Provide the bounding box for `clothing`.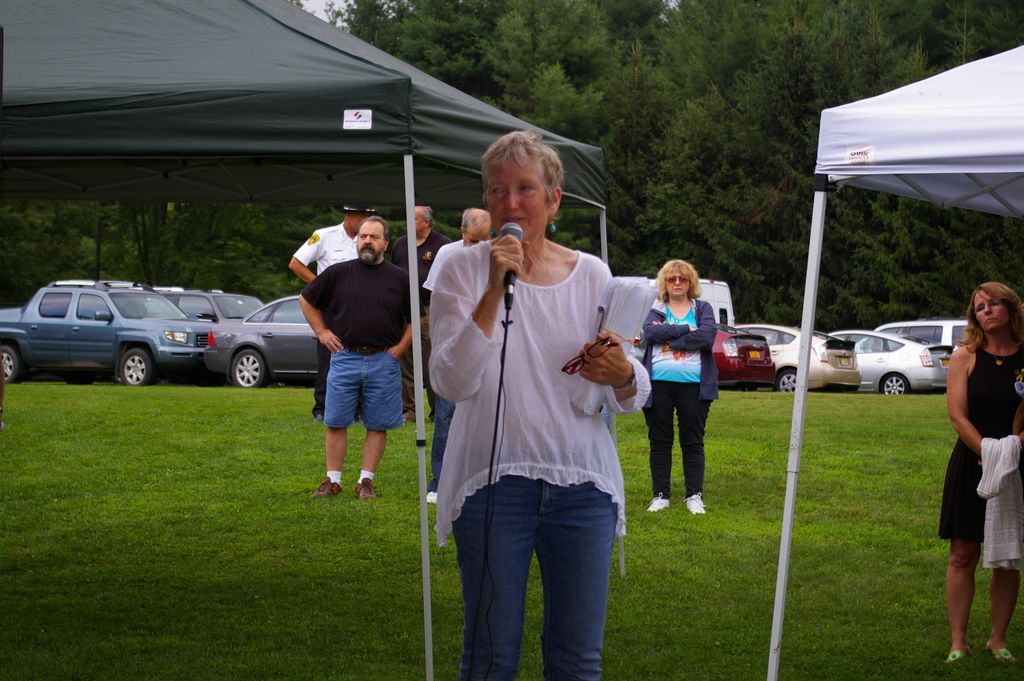
locate(937, 345, 1023, 540).
